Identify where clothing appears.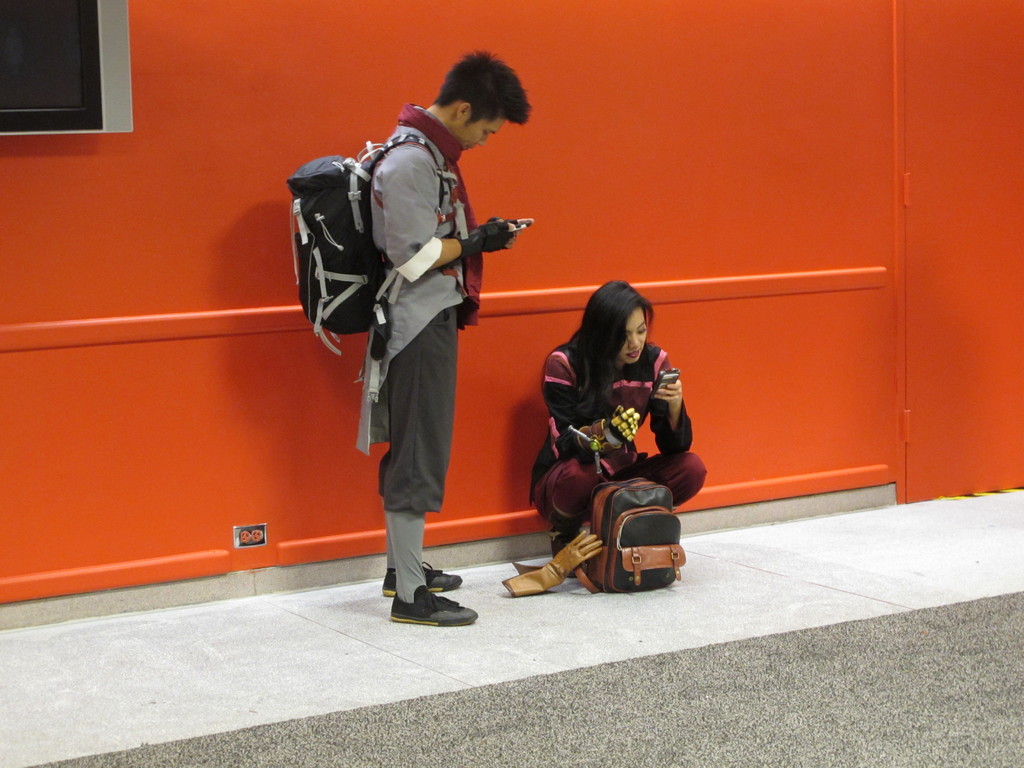
Appears at crop(313, 87, 519, 568).
